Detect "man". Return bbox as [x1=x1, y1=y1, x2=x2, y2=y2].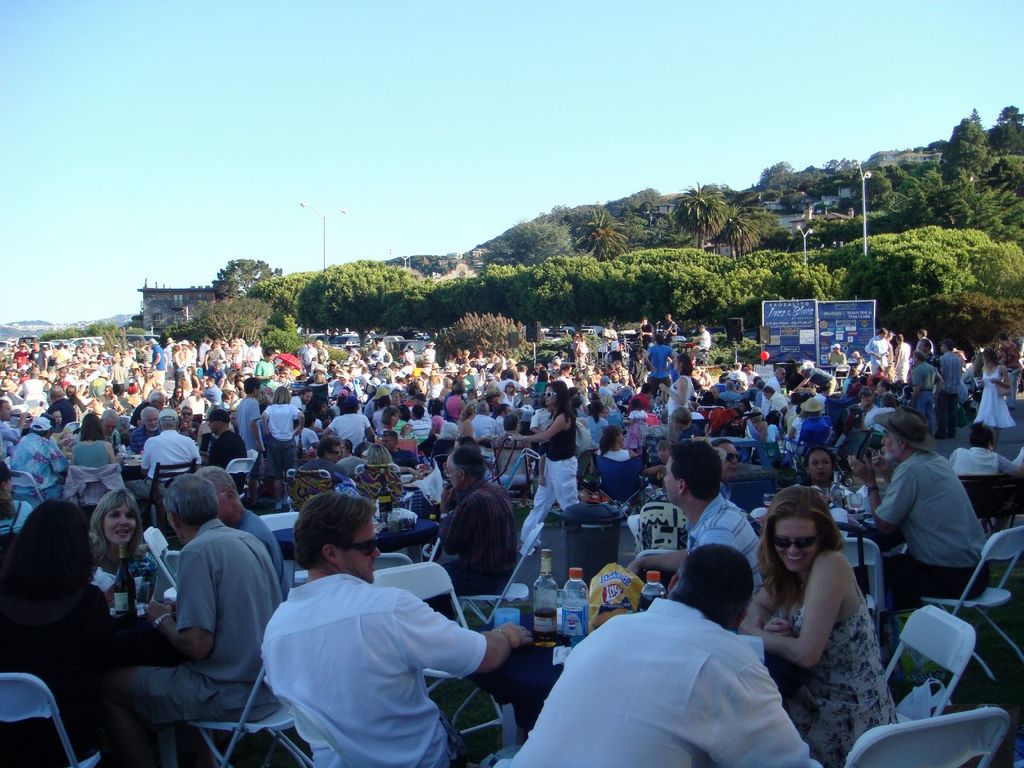
[x1=707, y1=437, x2=738, y2=495].
